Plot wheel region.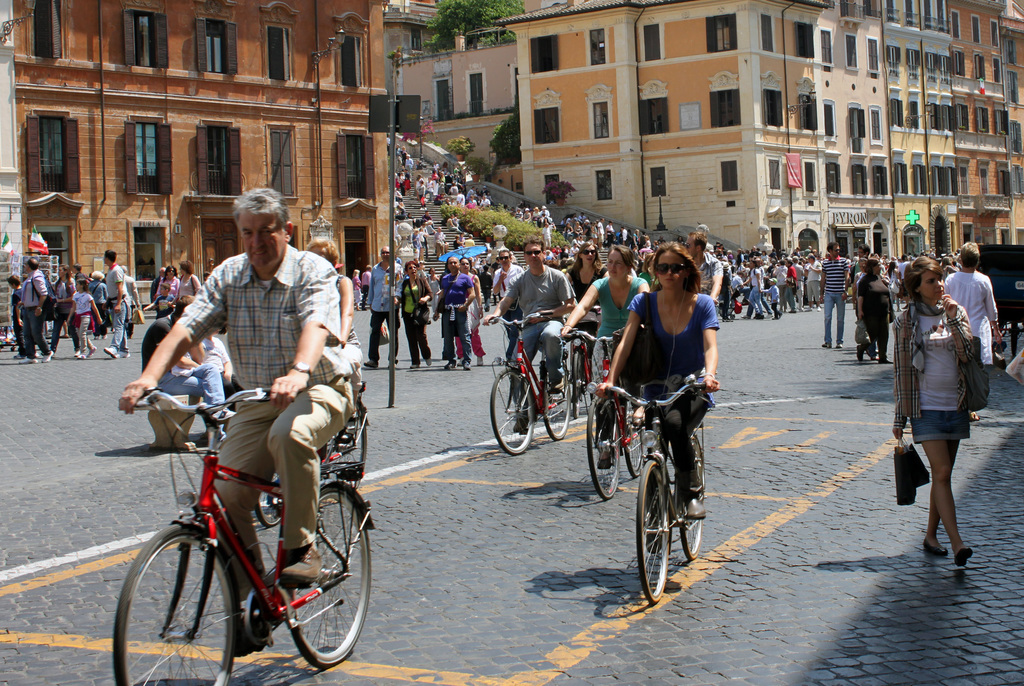
Plotted at [x1=545, y1=369, x2=571, y2=448].
